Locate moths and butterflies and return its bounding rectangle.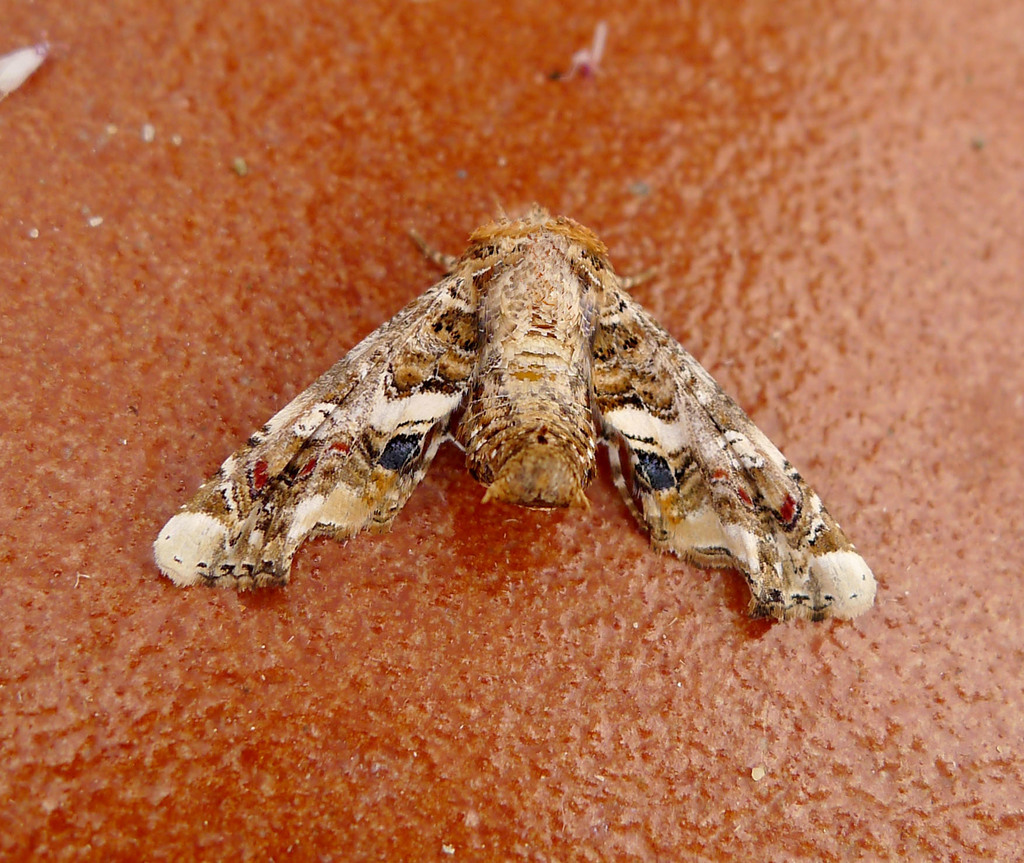
bbox=(148, 199, 888, 624).
